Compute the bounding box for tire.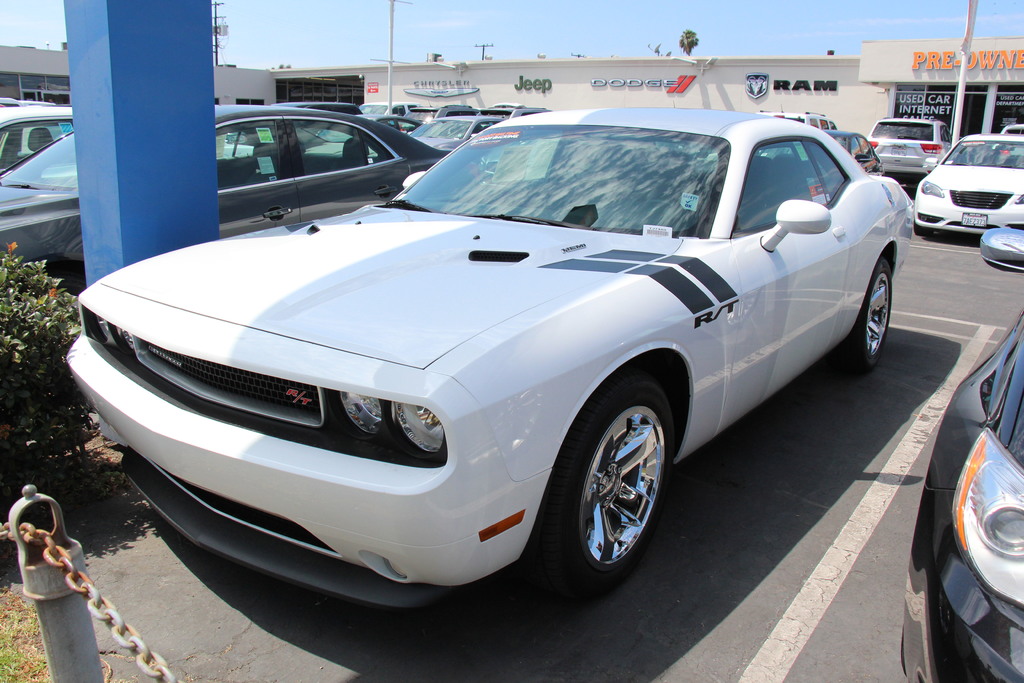
box=[847, 257, 893, 373].
